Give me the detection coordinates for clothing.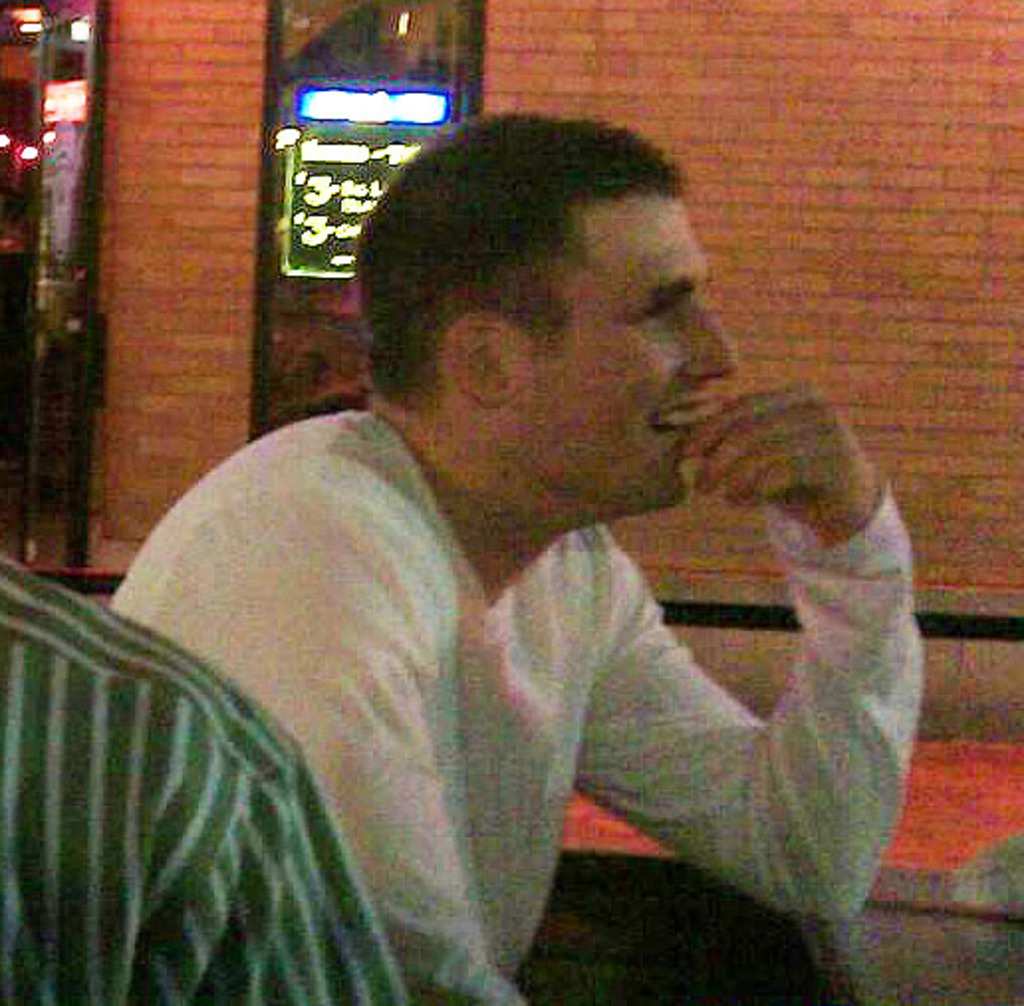
BBox(0, 554, 399, 1004).
